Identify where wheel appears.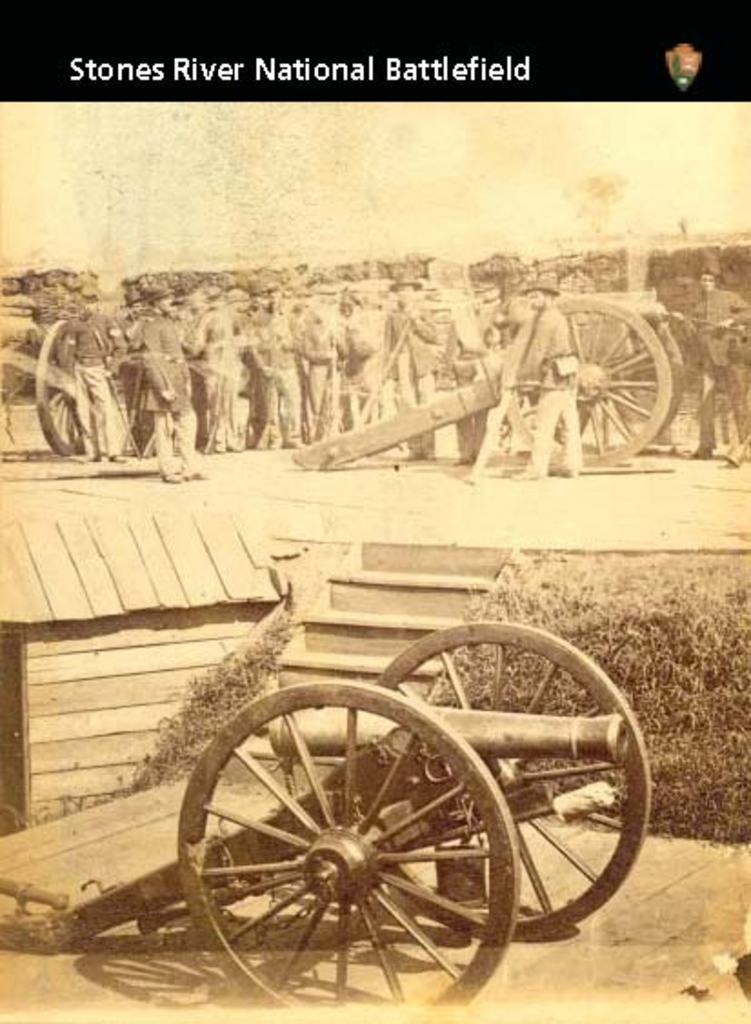
Appears at (387,624,653,937).
